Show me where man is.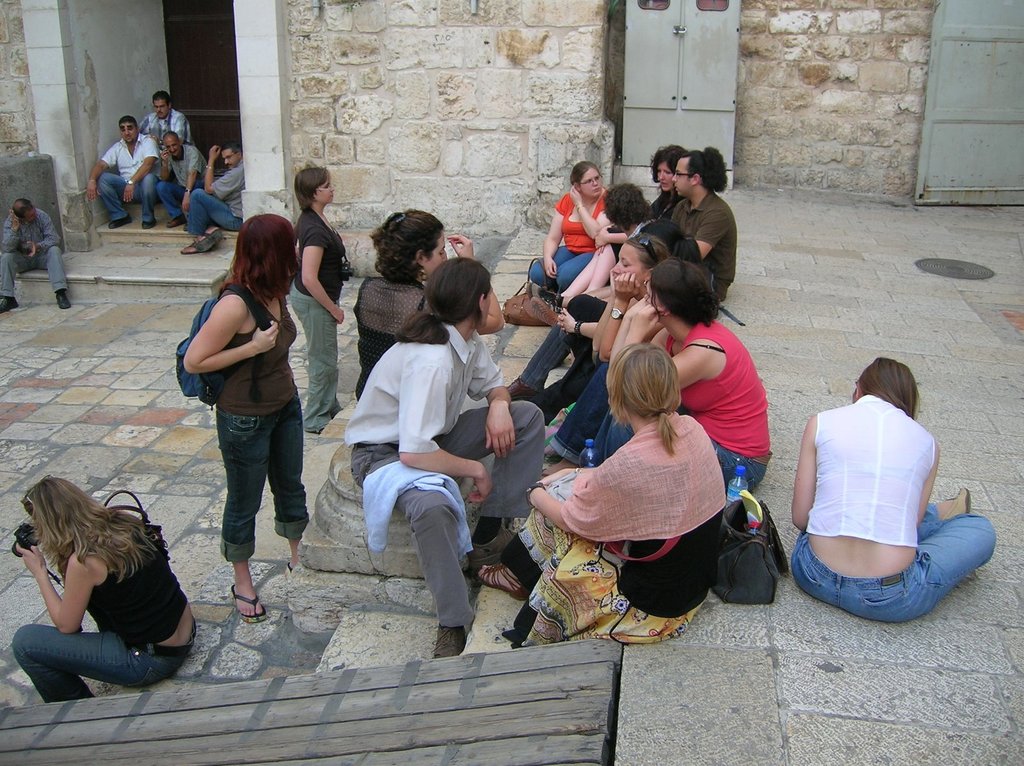
man is at bbox=(0, 199, 76, 319).
